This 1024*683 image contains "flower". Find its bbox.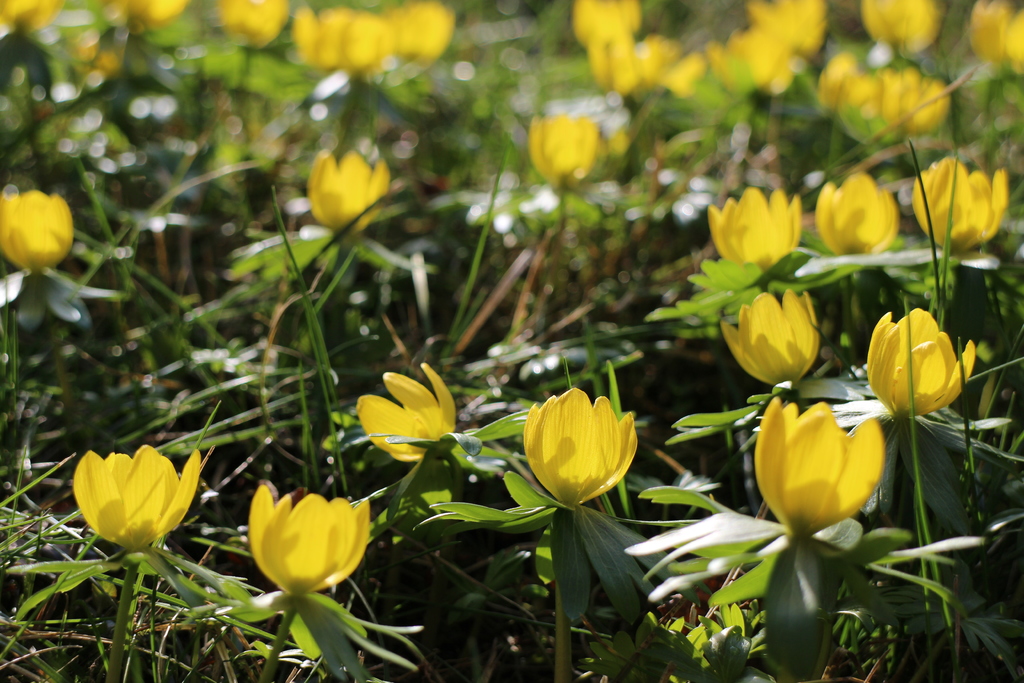
[863,304,977,416].
